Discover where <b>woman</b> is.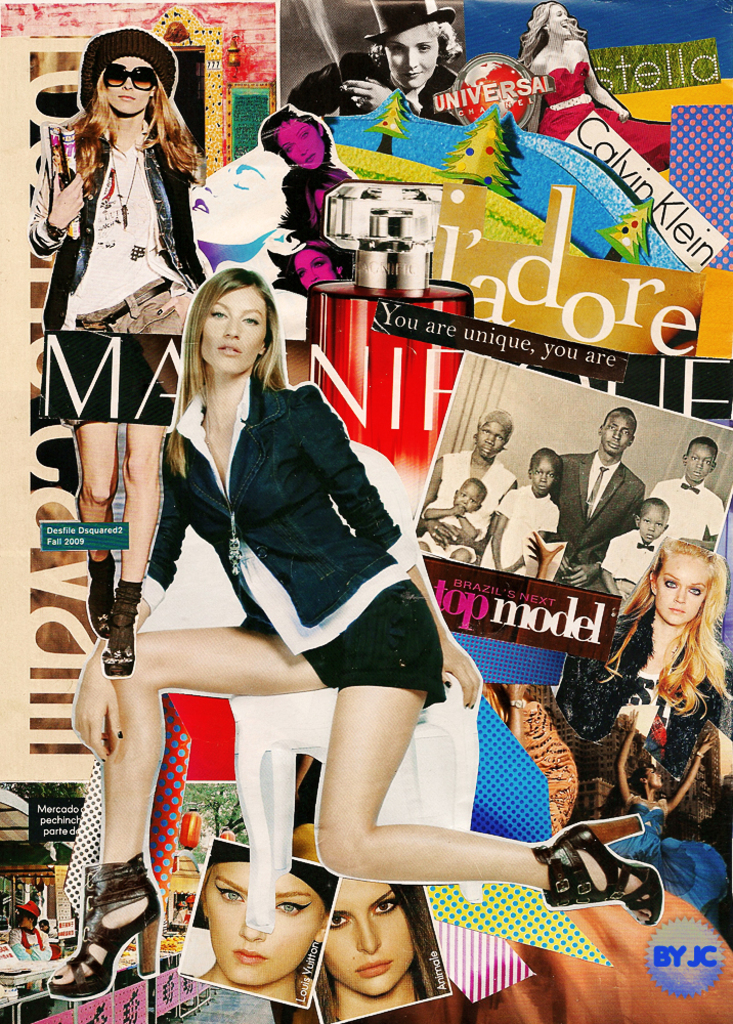
Discovered at 557, 538, 728, 776.
